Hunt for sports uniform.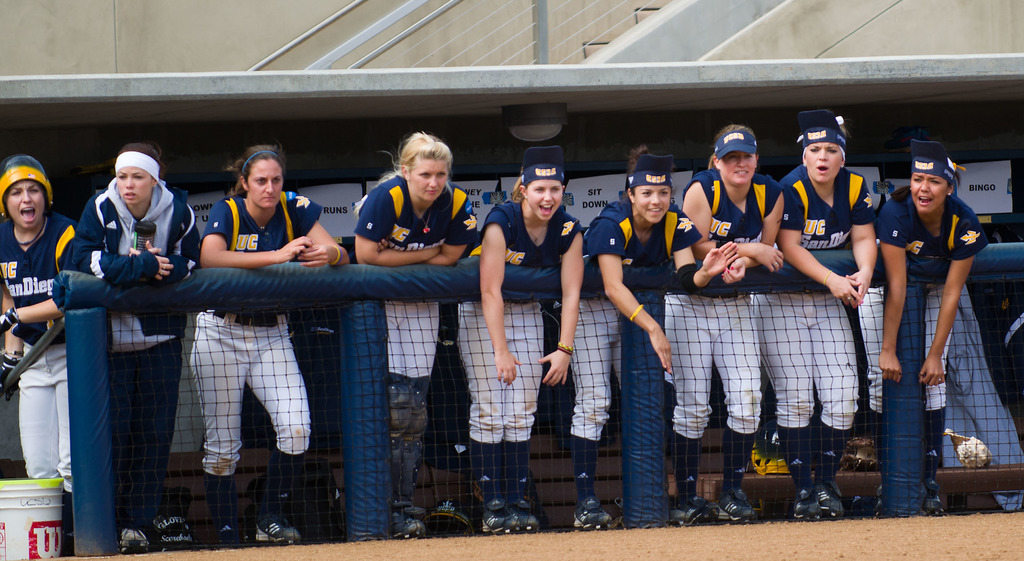
Hunted down at [744, 163, 878, 431].
